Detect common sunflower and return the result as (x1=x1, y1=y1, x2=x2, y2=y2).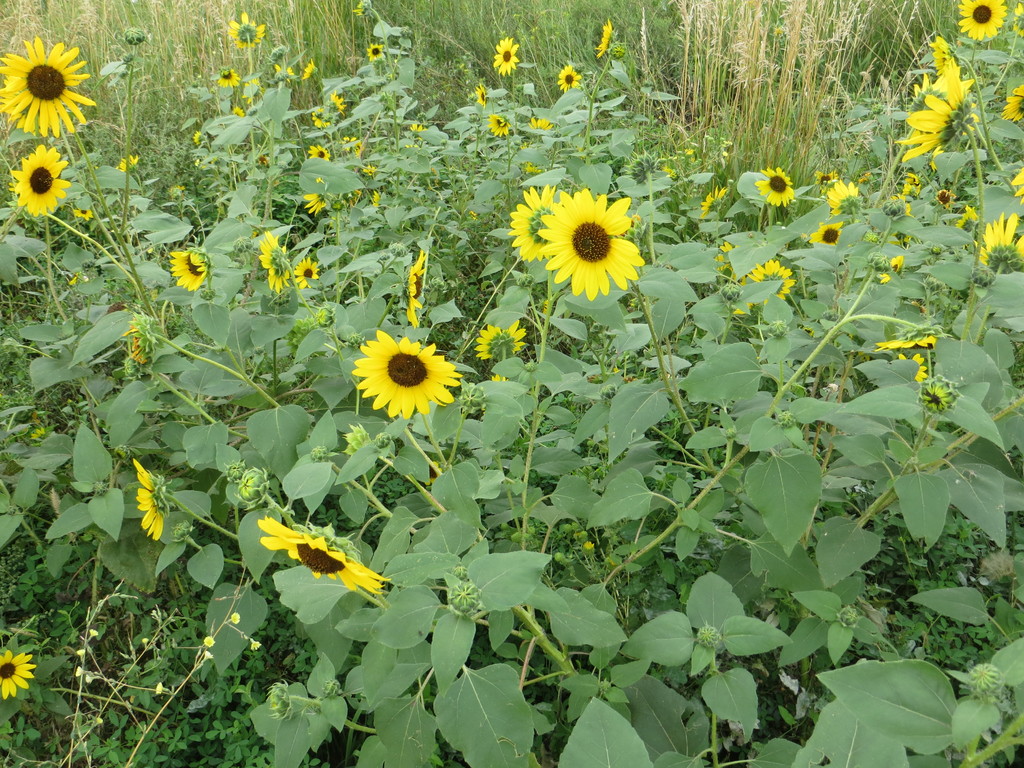
(x1=173, y1=243, x2=212, y2=300).
